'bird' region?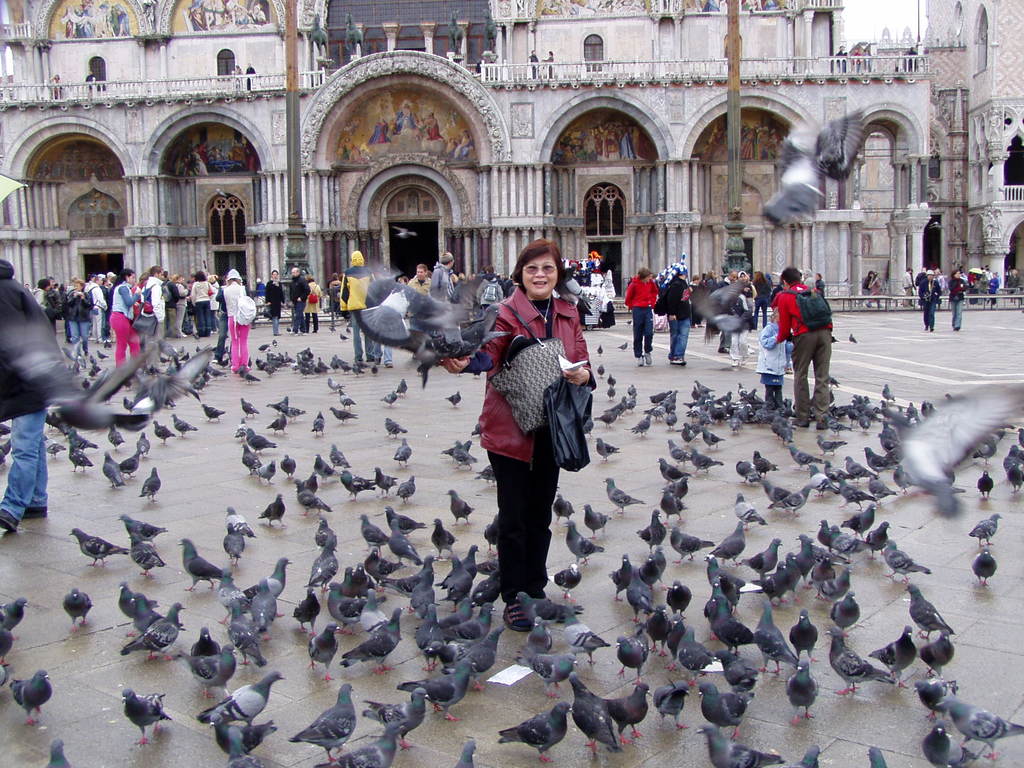
(118, 687, 175, 741)
